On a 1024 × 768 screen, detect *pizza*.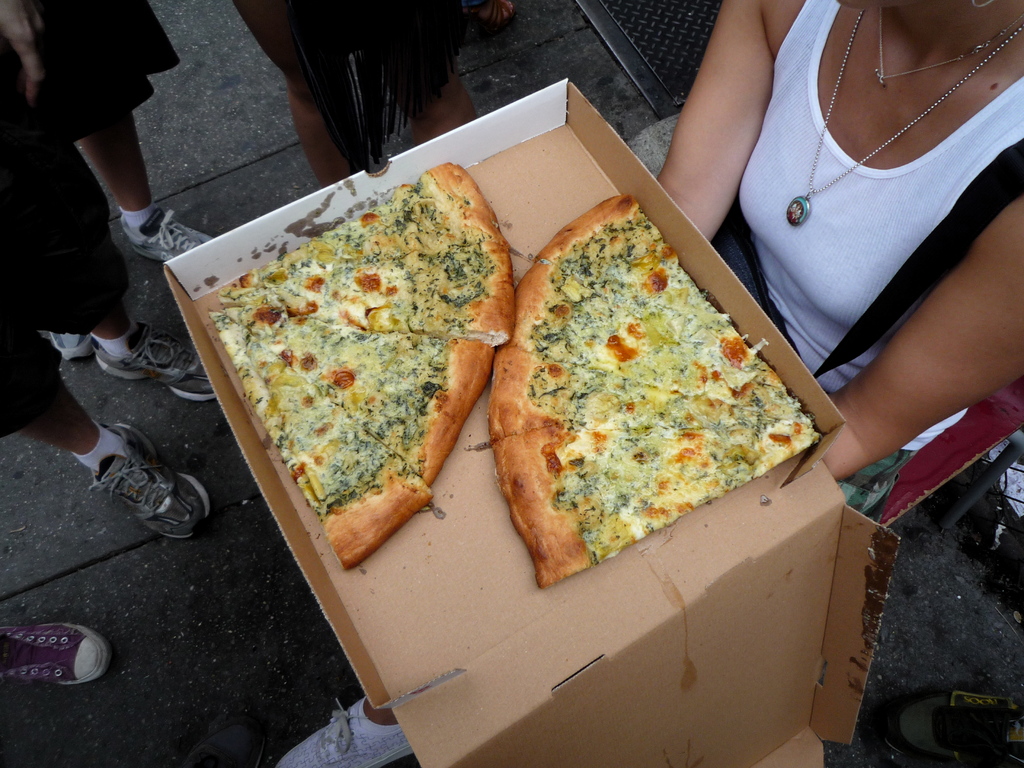
[x1=461, y1=216, x2=810, y2=609].
